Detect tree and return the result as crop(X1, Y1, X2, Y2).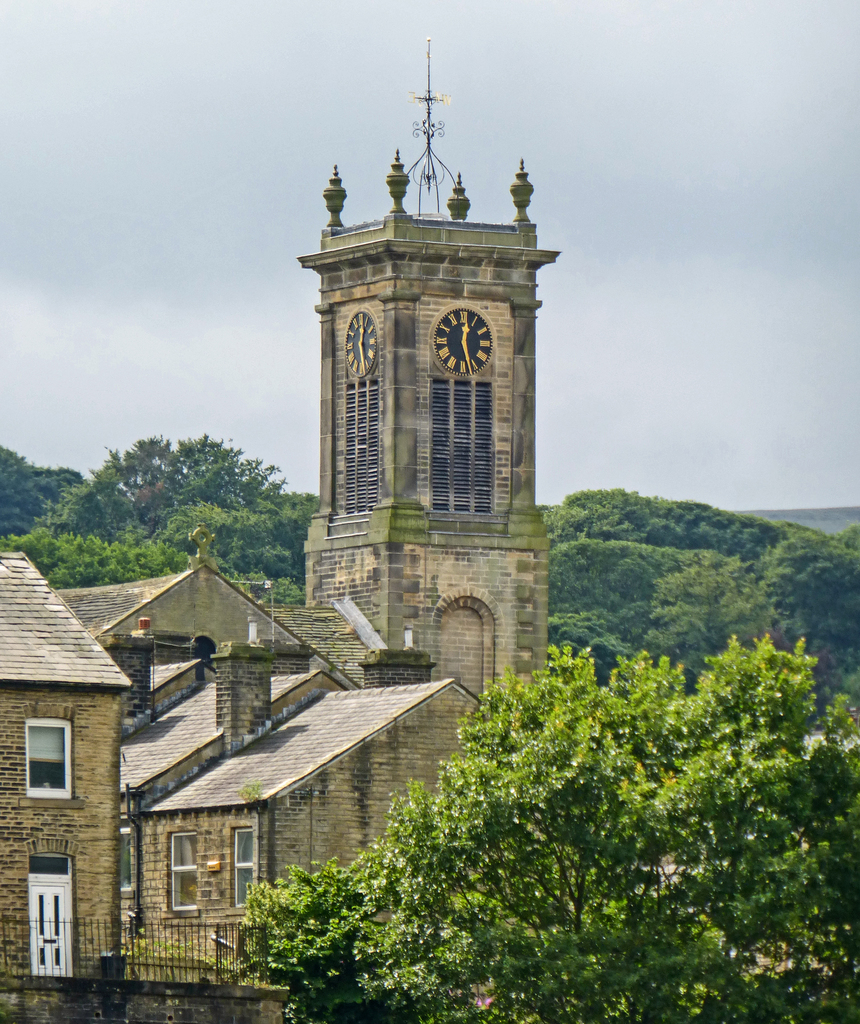
crop(77, 437, 273, 540).
